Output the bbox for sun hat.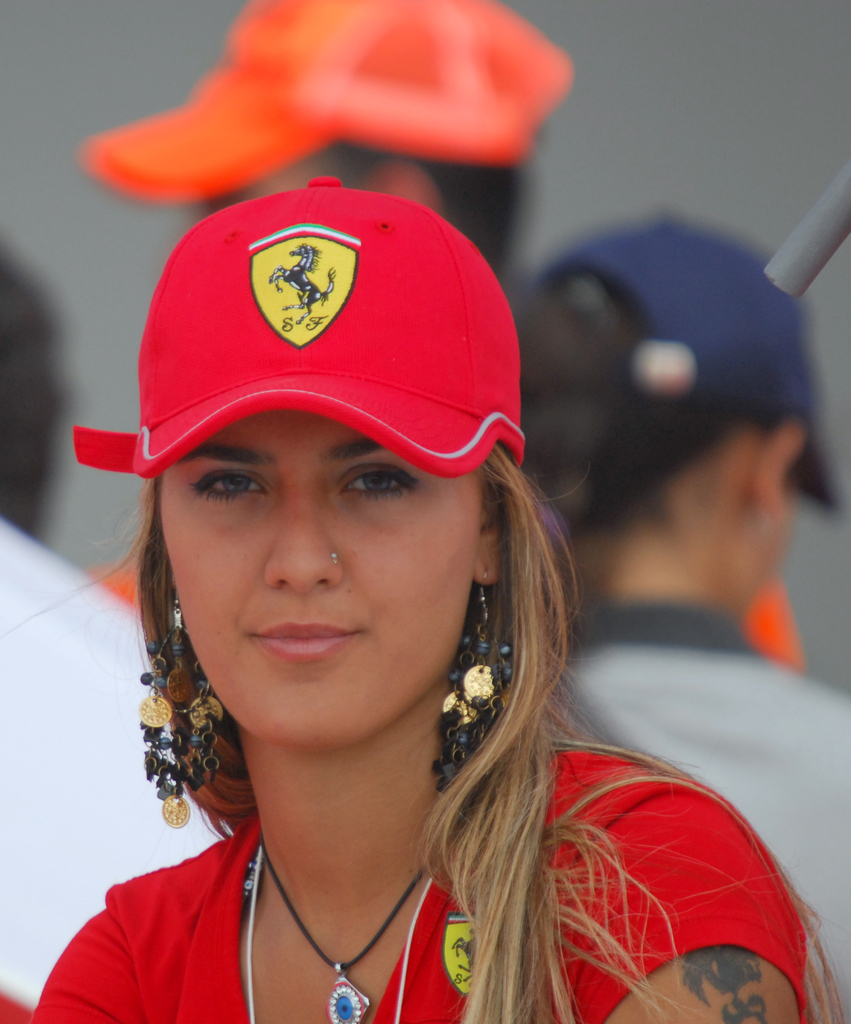
78/0/575/207.
